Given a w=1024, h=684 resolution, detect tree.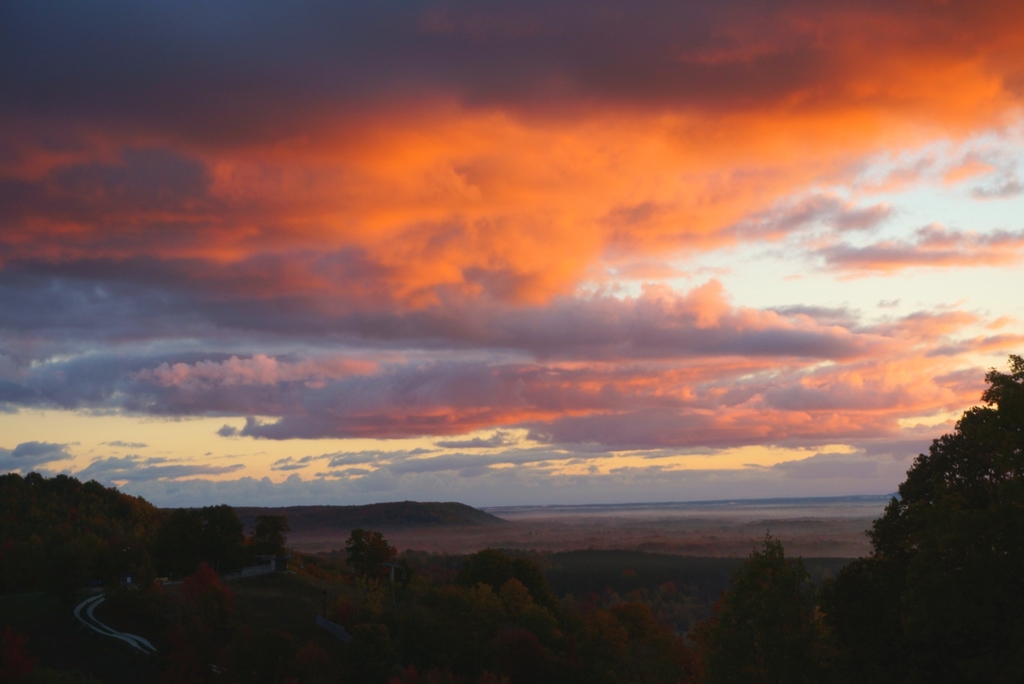
crop(789, 352, 1023, 630).
